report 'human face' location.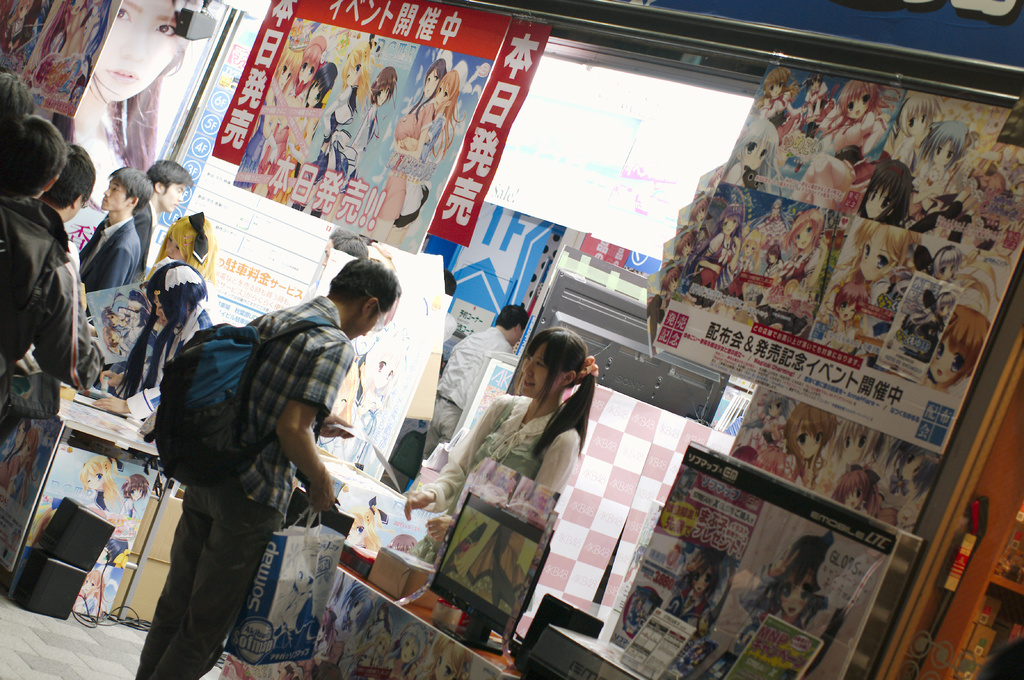
Report: [792,428,829,462].
